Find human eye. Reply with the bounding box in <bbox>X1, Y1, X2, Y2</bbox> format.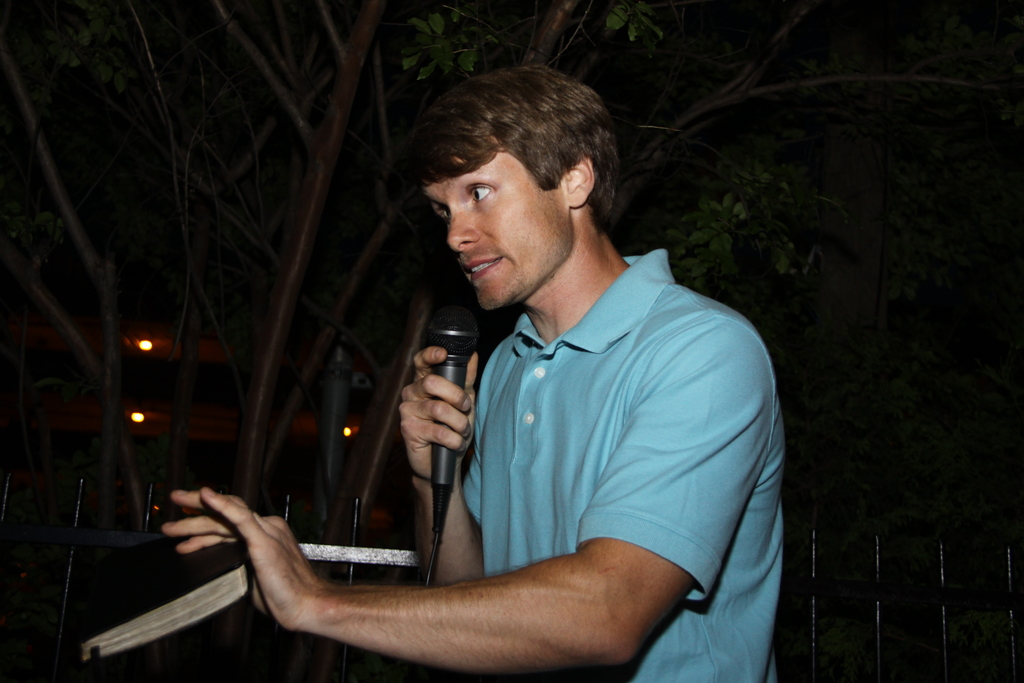
<bbox>435, 204, 451, 229</bbox>.
